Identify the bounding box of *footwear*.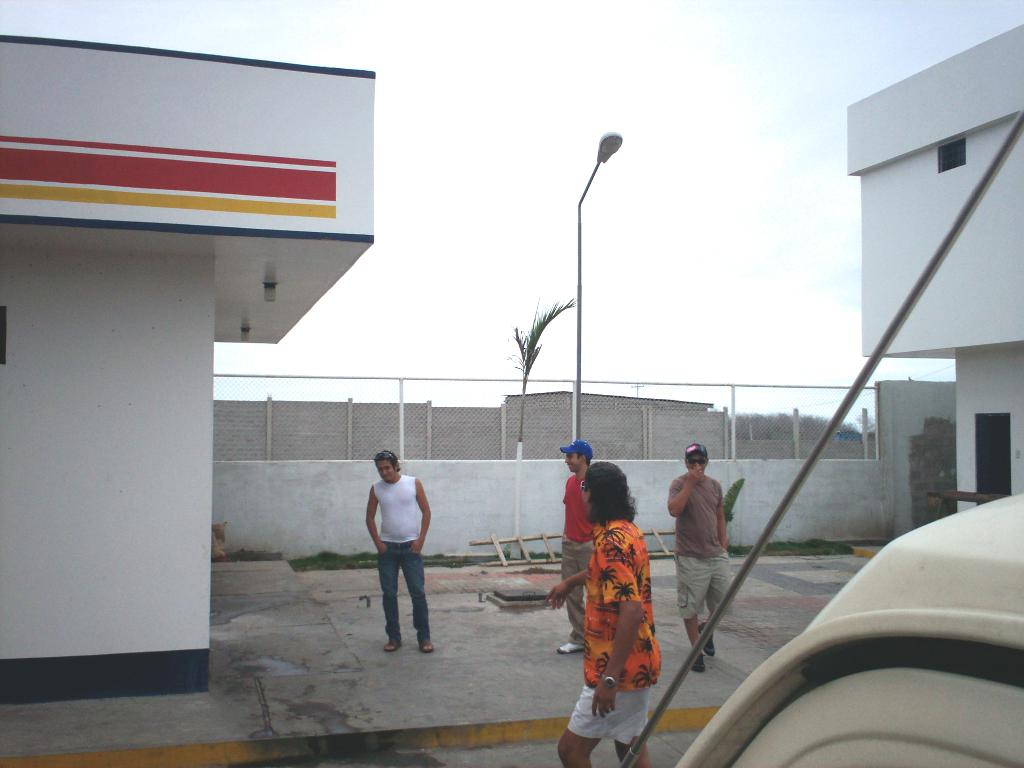
BBox(688, 653, 703, 673).
